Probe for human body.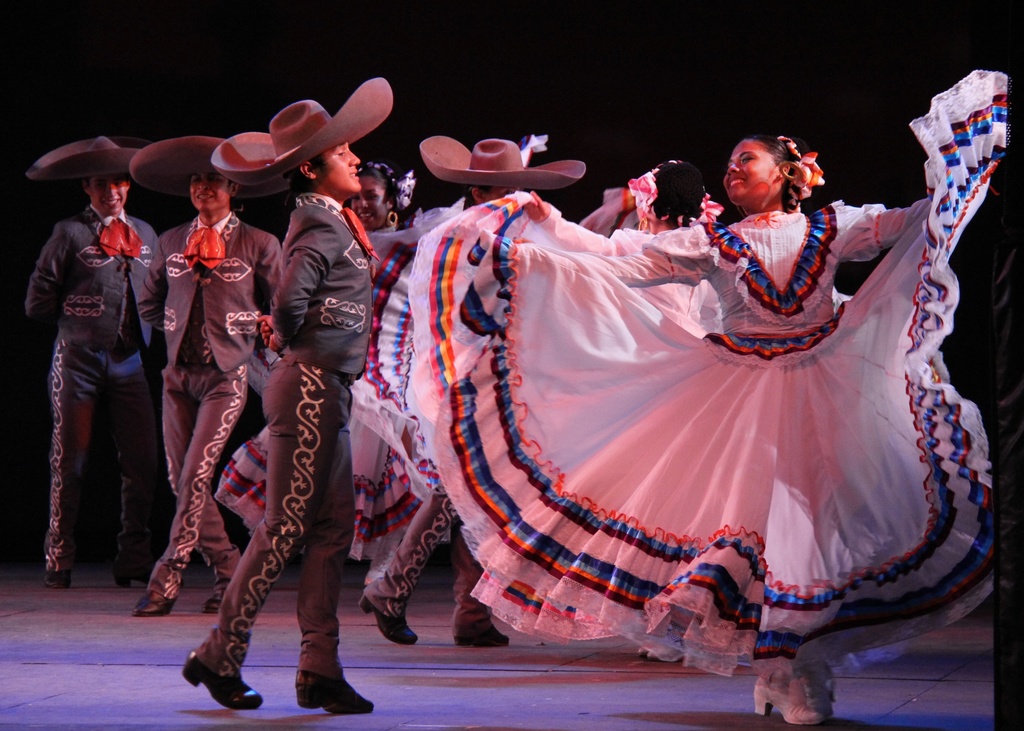
Probe result: {"left": 385, "top": 83, "right": 1023, "bottom": 693}.
